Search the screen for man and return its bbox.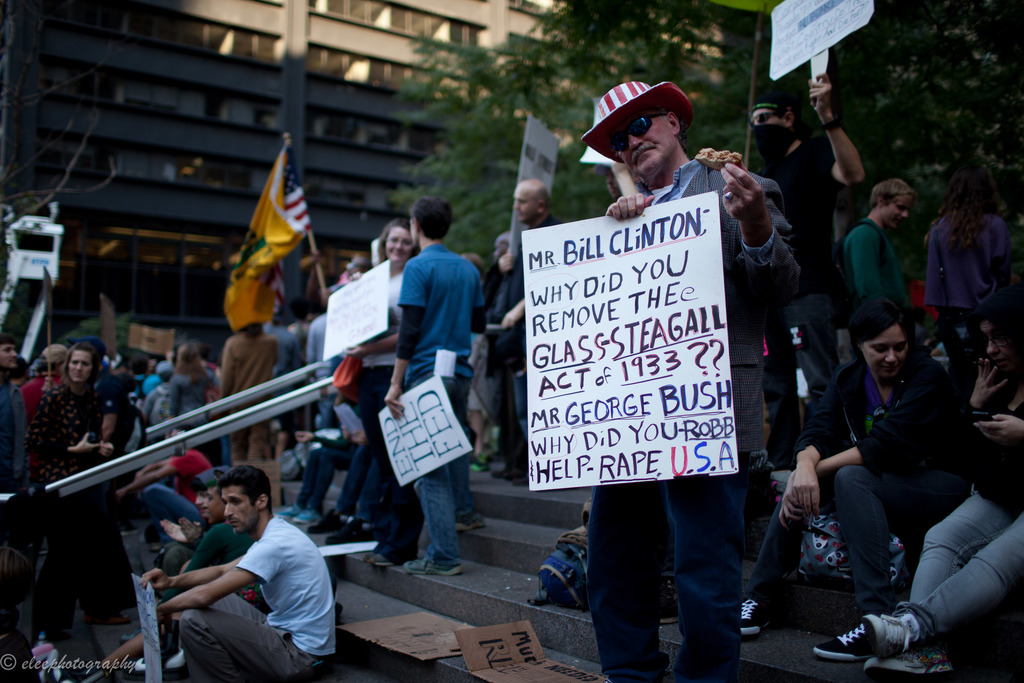
Found: detection(0, 334, 42, 498).
